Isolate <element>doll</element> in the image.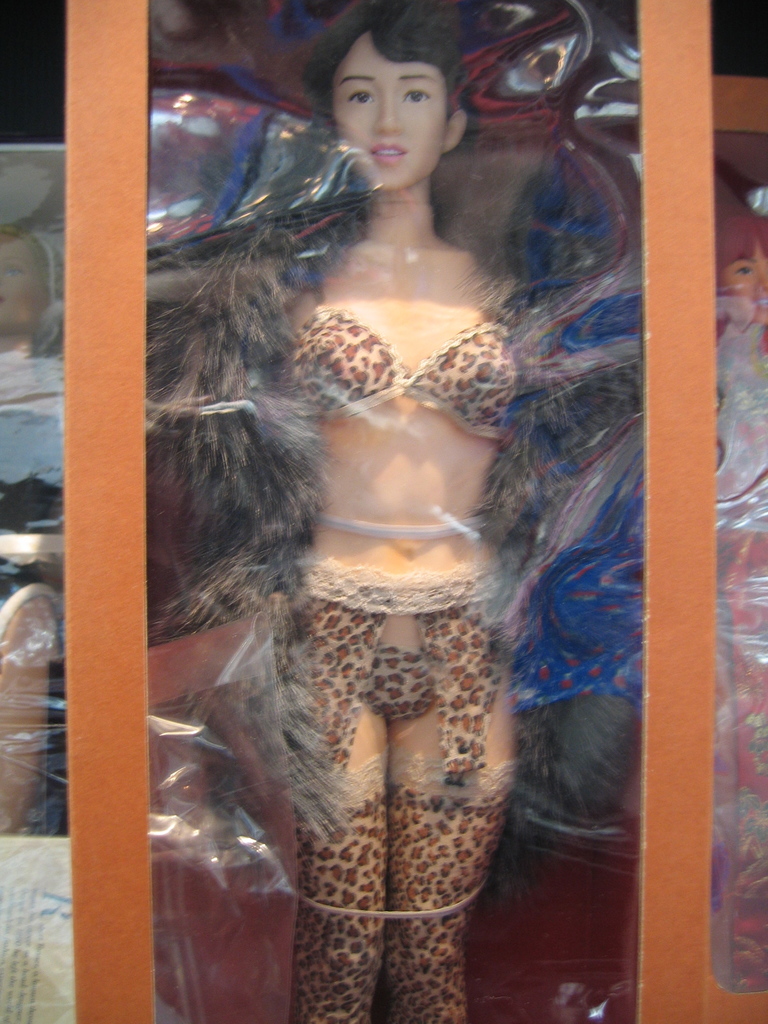
Isolated region: rect(0, 216, 51, 337).
